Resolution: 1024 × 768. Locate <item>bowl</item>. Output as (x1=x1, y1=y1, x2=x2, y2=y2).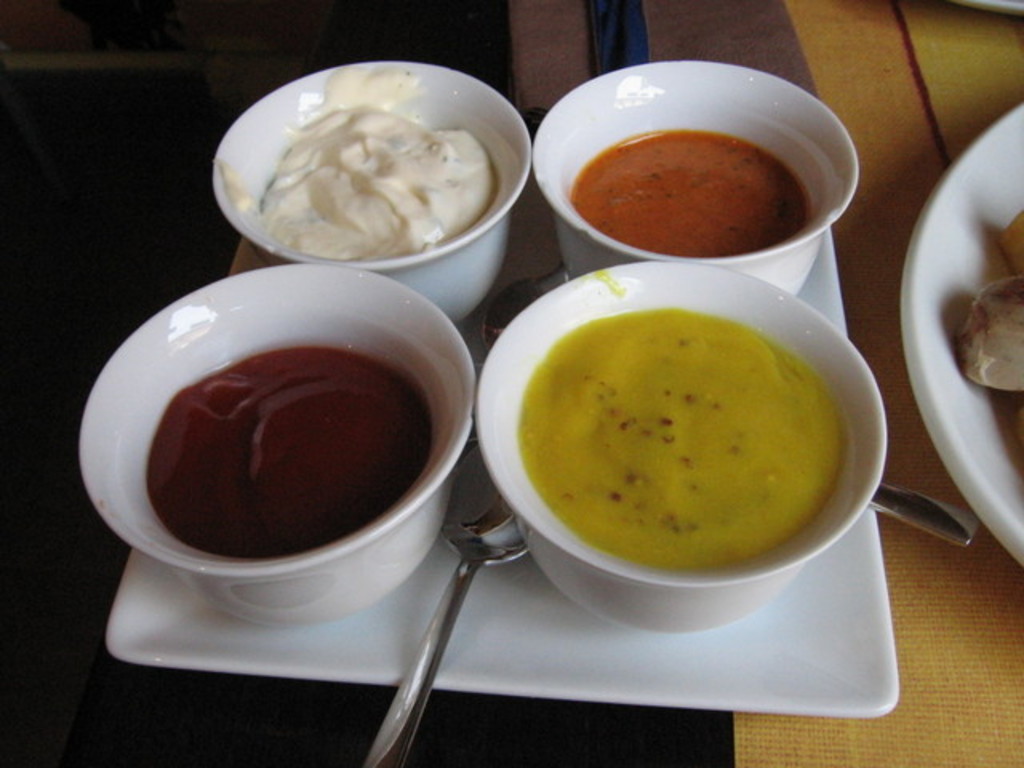
(x1=475, y1=261, x2=888, y2=635).
